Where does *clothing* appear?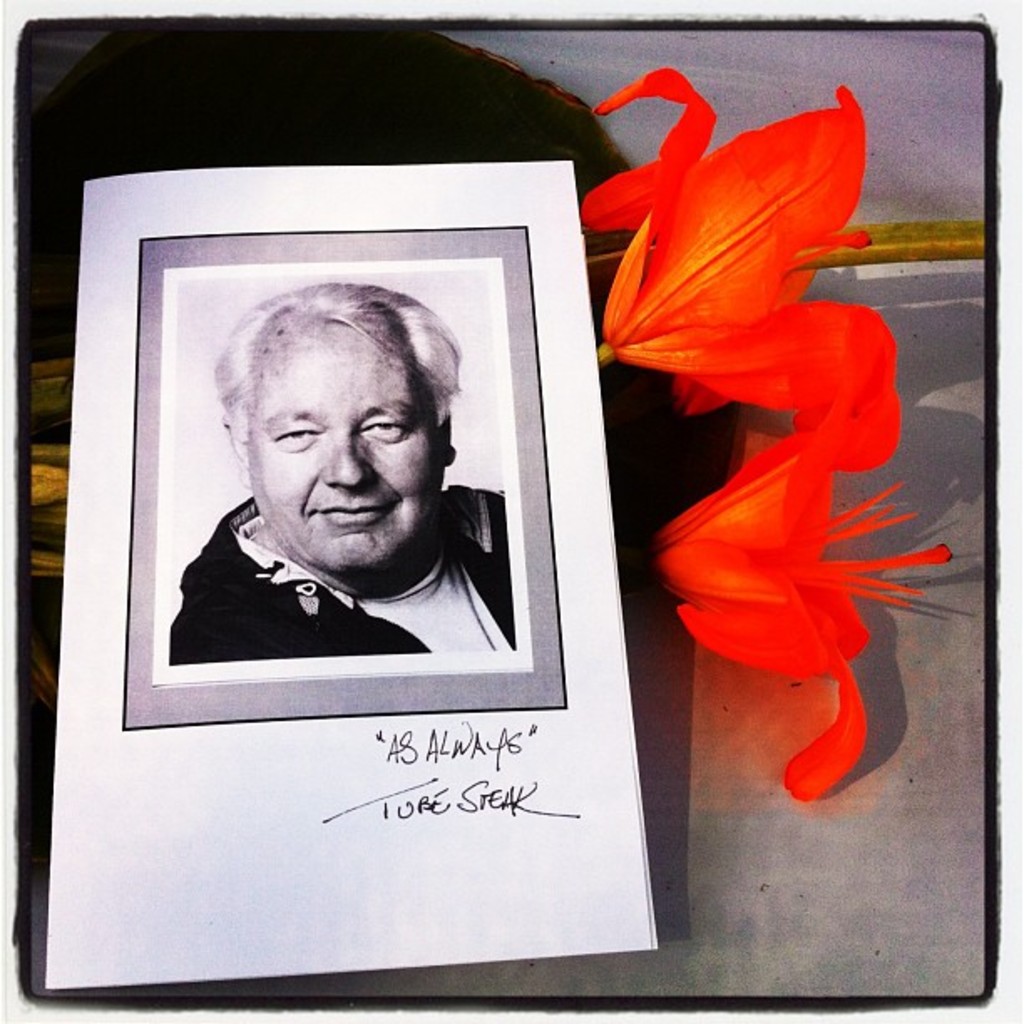
Appears at <box>164,420,522,676</box>.
